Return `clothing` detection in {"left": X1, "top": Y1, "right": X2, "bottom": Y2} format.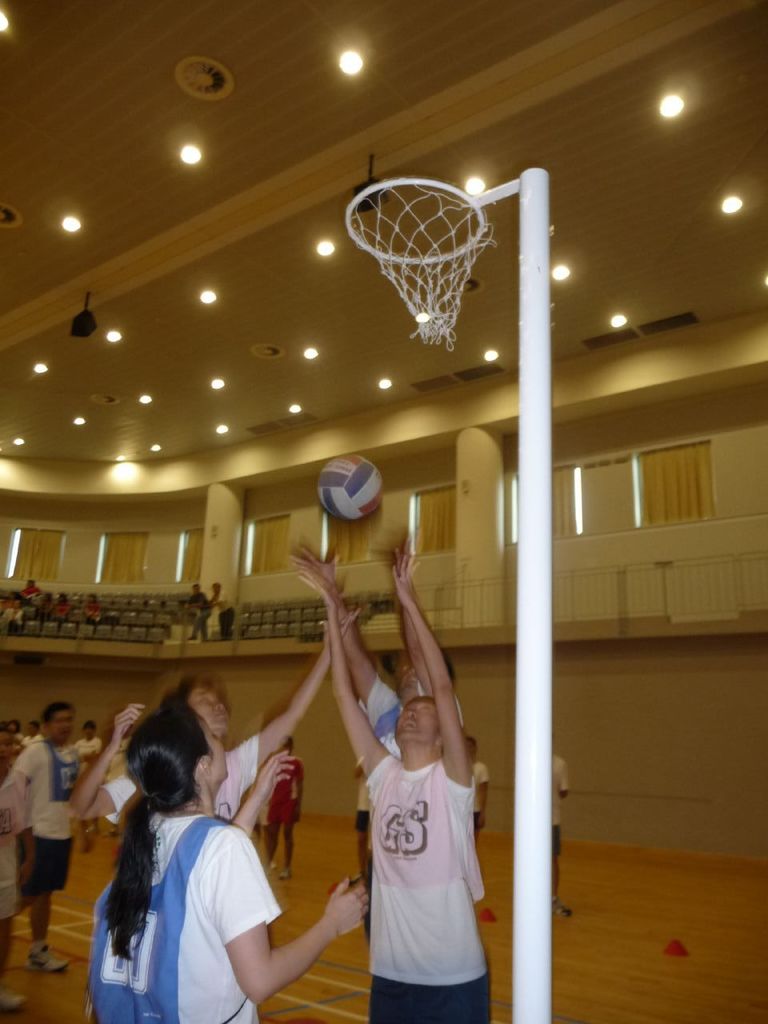
{"left": 183, "top": 589, "right": 208, "bottom": 652}.
